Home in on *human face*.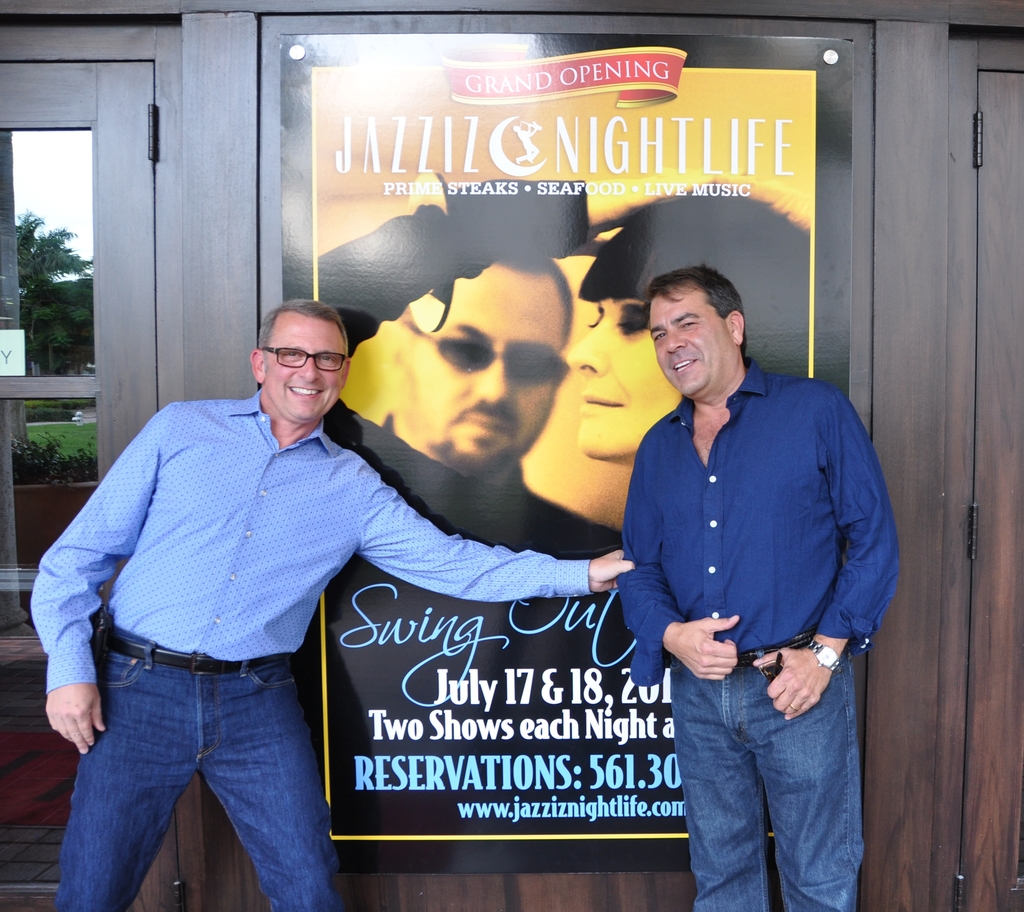
Homed in at 420,262,569,470.
